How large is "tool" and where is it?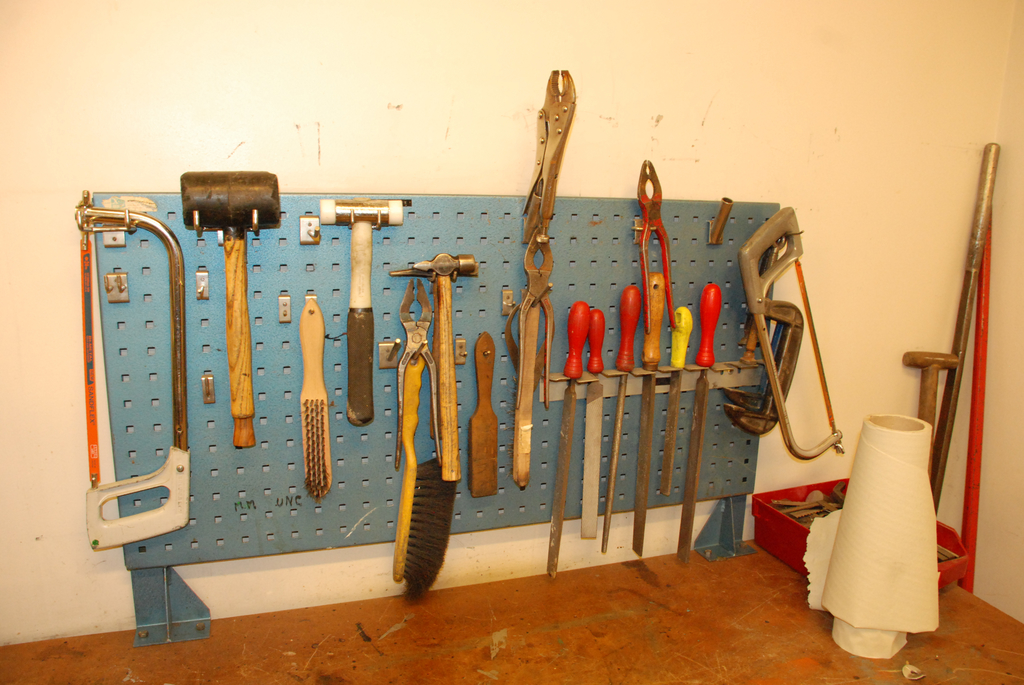
Bounding box: pyautogui.locateOnScreen(511, 231, 560, 498).
